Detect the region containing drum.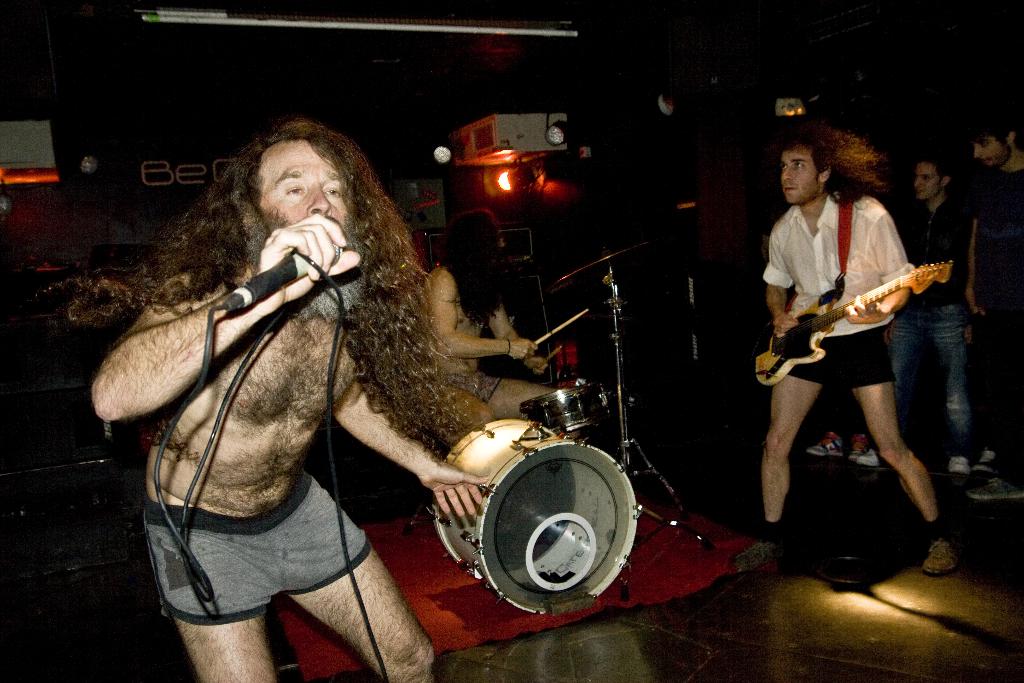
left=518, top=383, right=610, bottom=438.
